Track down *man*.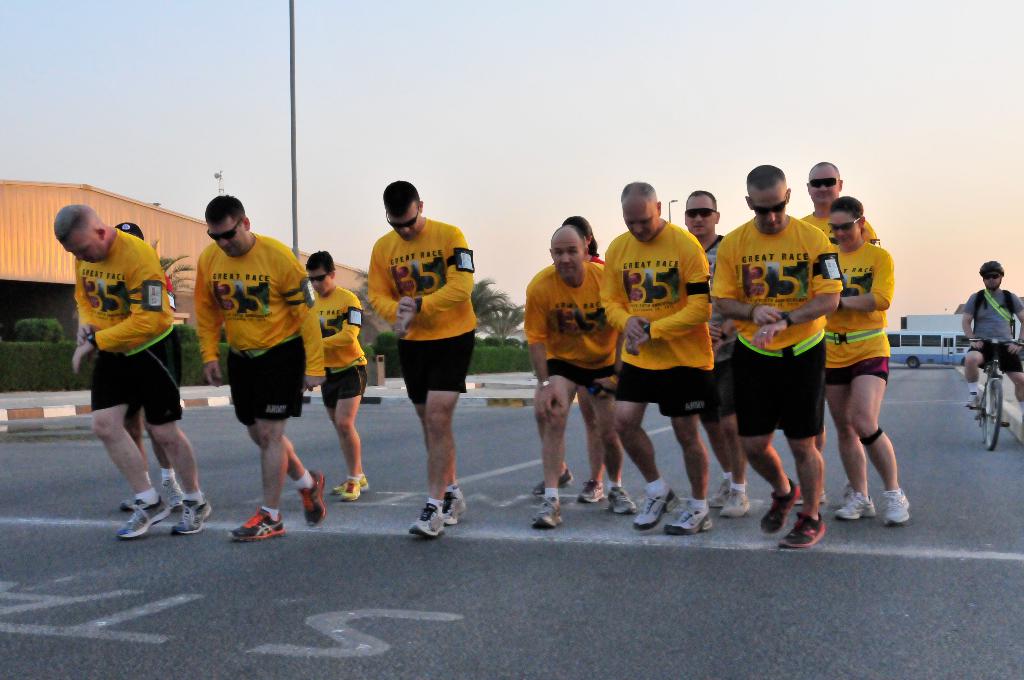
Tracked to [600,183,714,538].
